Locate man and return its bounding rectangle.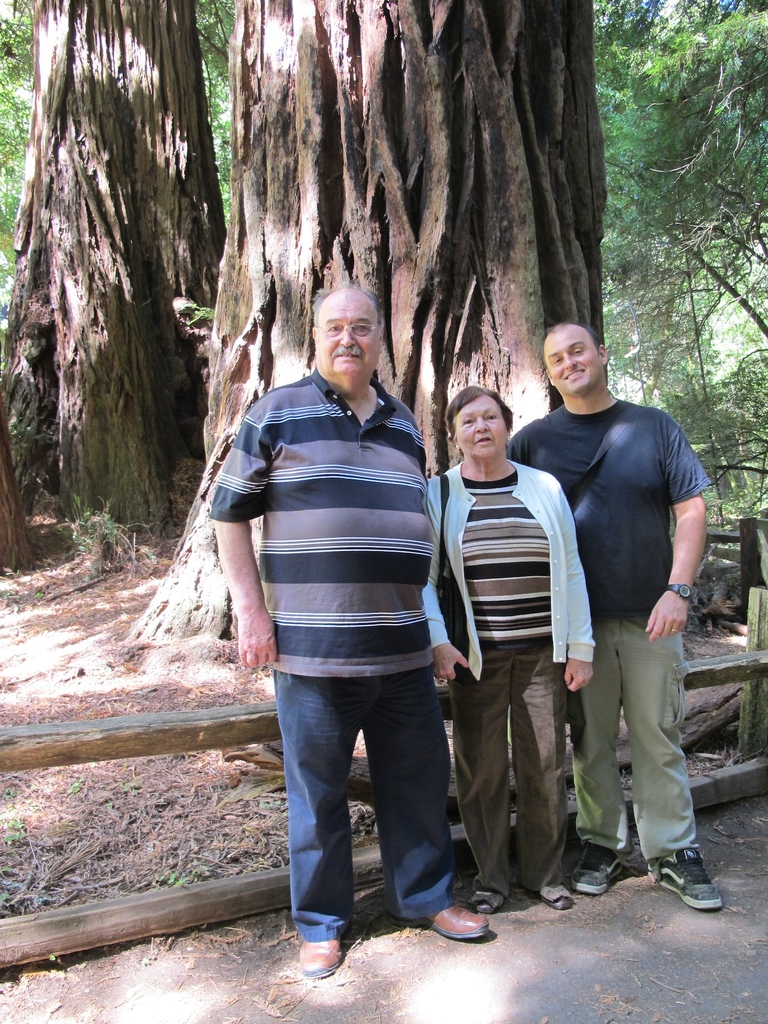
select_region(540, 309, 721, 916).
